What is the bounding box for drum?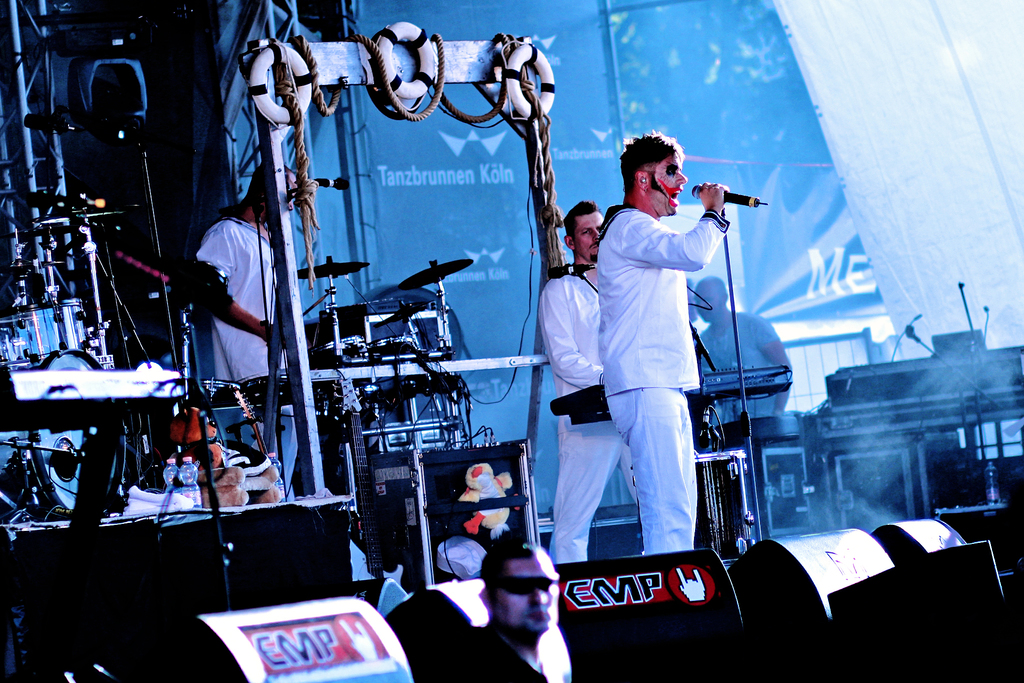
(left=0, top=302, right=64, bottom=372).
